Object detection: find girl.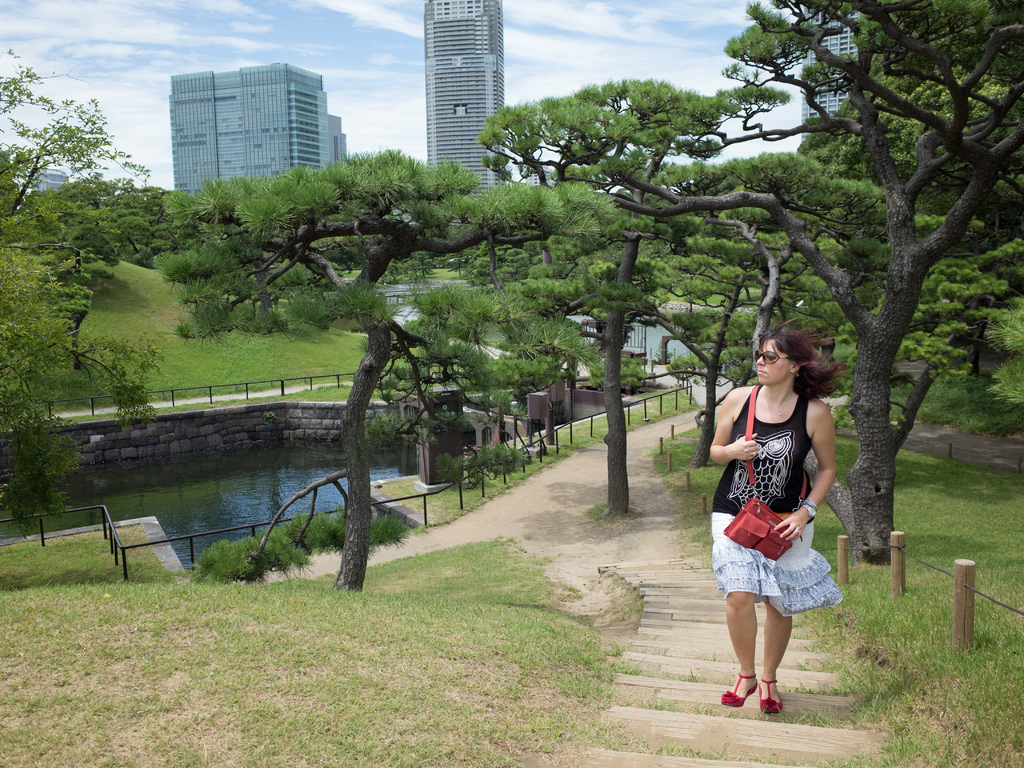
box(710, 316, 844, 713).
